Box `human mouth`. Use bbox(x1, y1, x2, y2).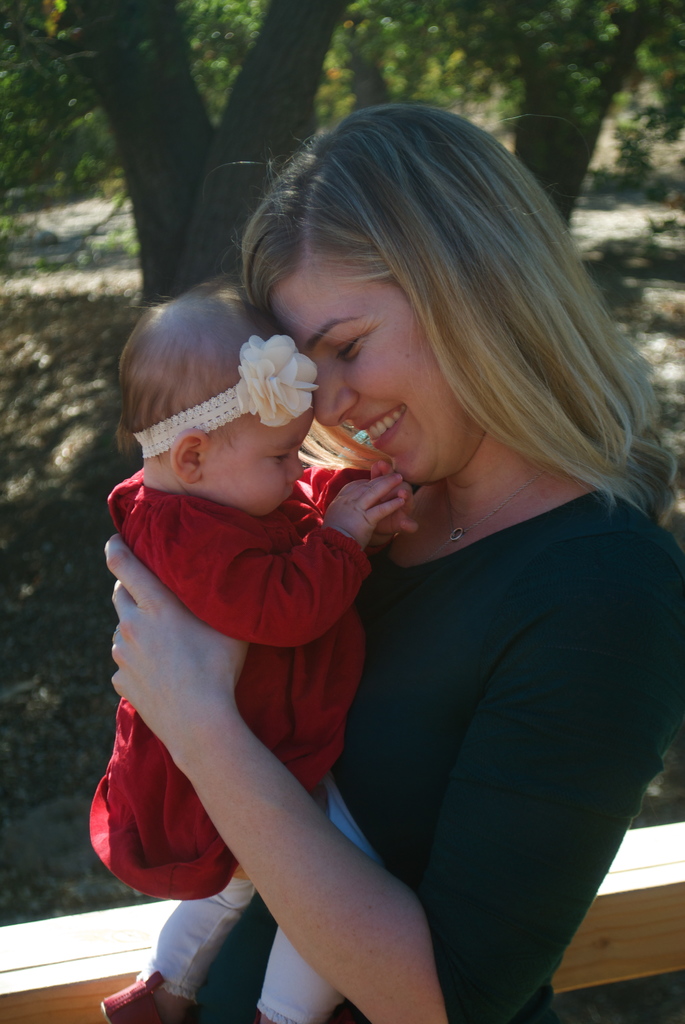
bbox(354, 403, 404, 448).
